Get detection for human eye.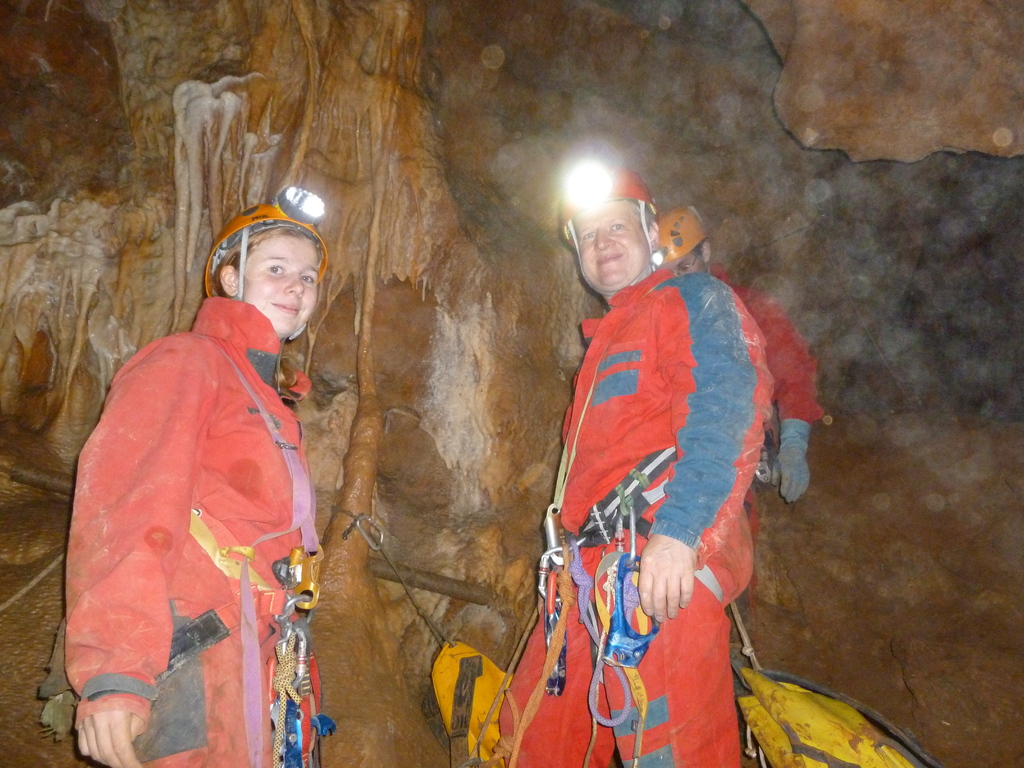
Detection: (608, 216, 628, 233).
